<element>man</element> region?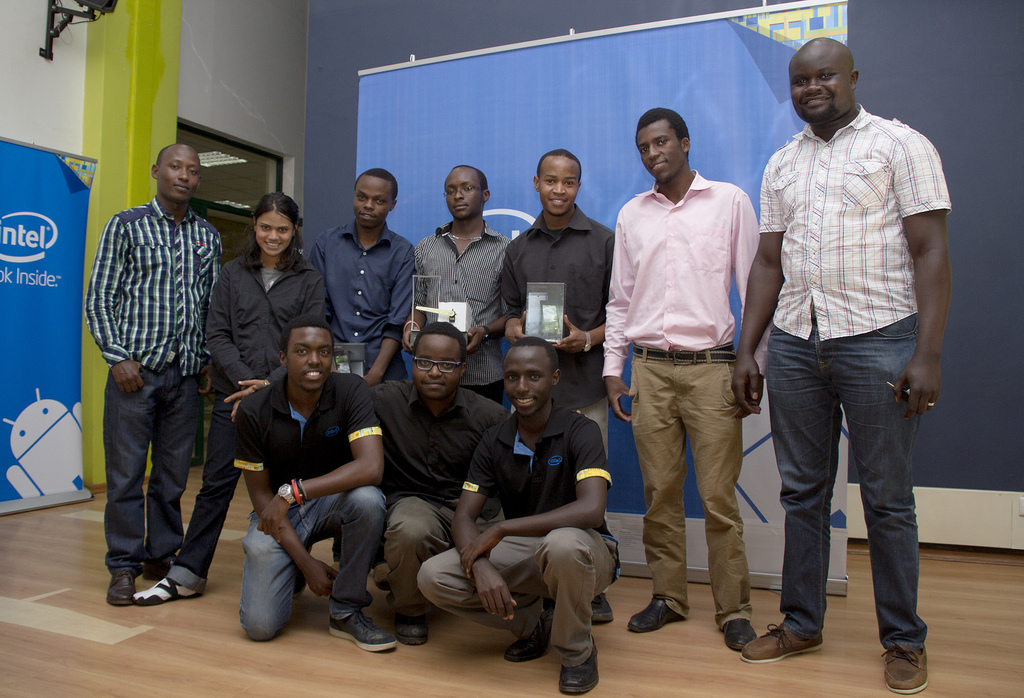
<bbox>221, 320, 513, 646</bbox>
